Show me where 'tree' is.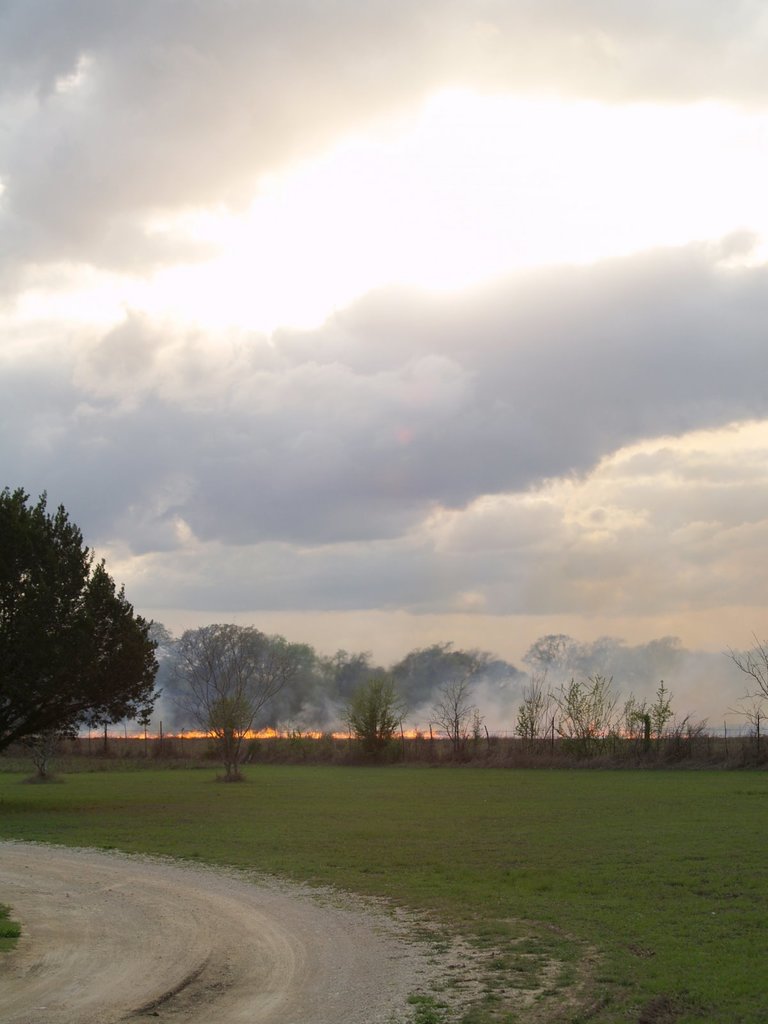
'tree' is at bbox=[0, 487, 165, 749].
